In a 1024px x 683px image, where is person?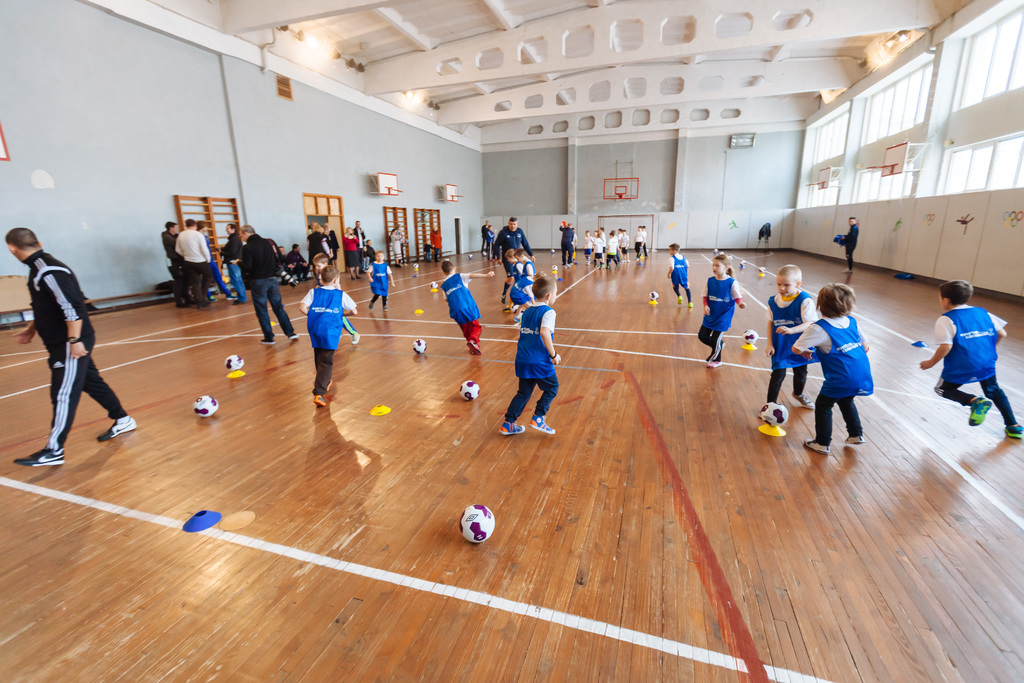
bbox=[310, 252, 369, 344].
